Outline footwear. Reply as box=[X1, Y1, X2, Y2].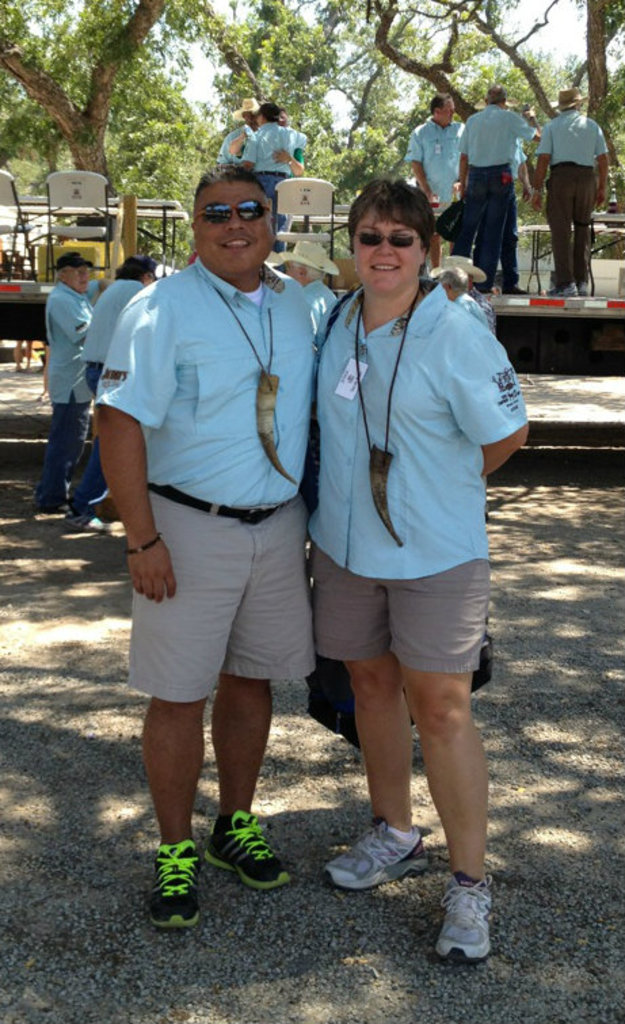
box=[317, 823, 432, 891].
